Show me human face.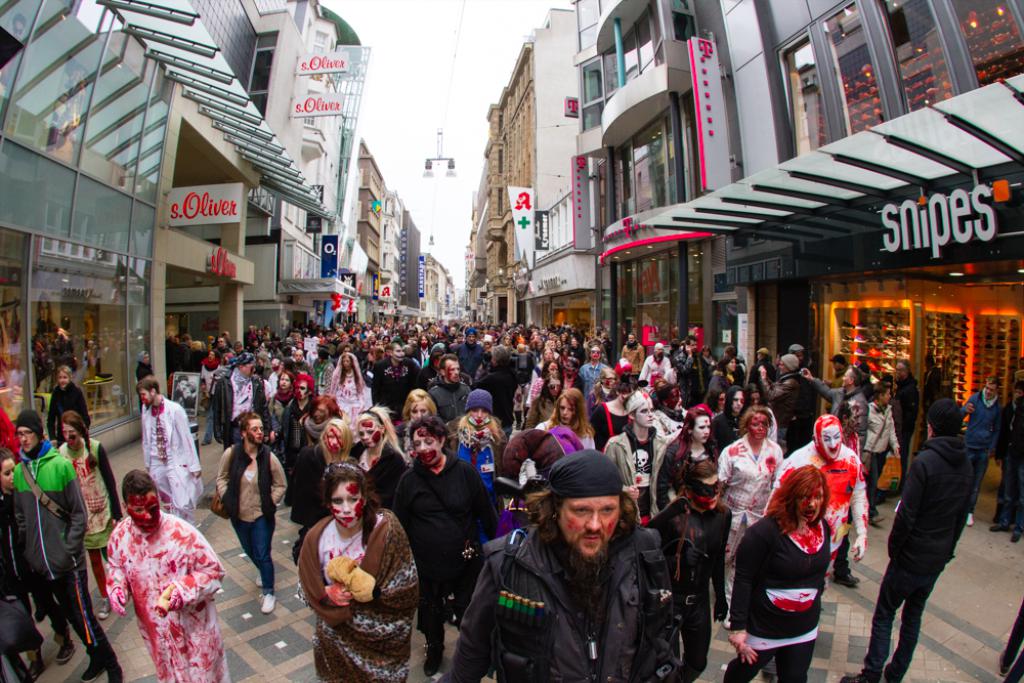
human face is here: x1=556 y1=496 x2=622 y2=558.
